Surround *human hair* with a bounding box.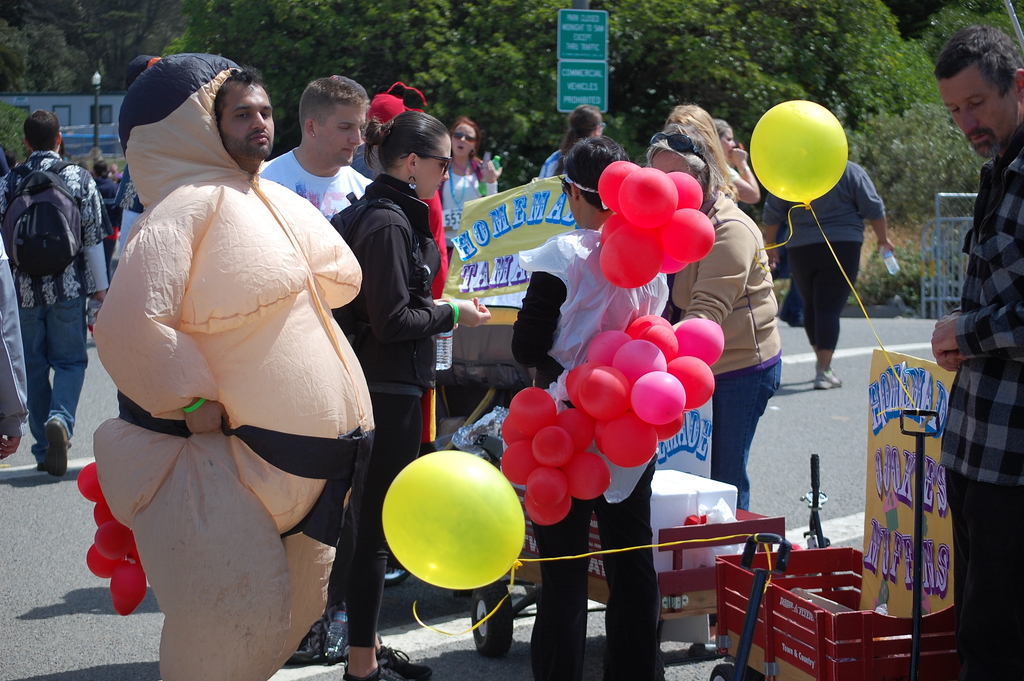
Rect(372, 101, 448, 179).
